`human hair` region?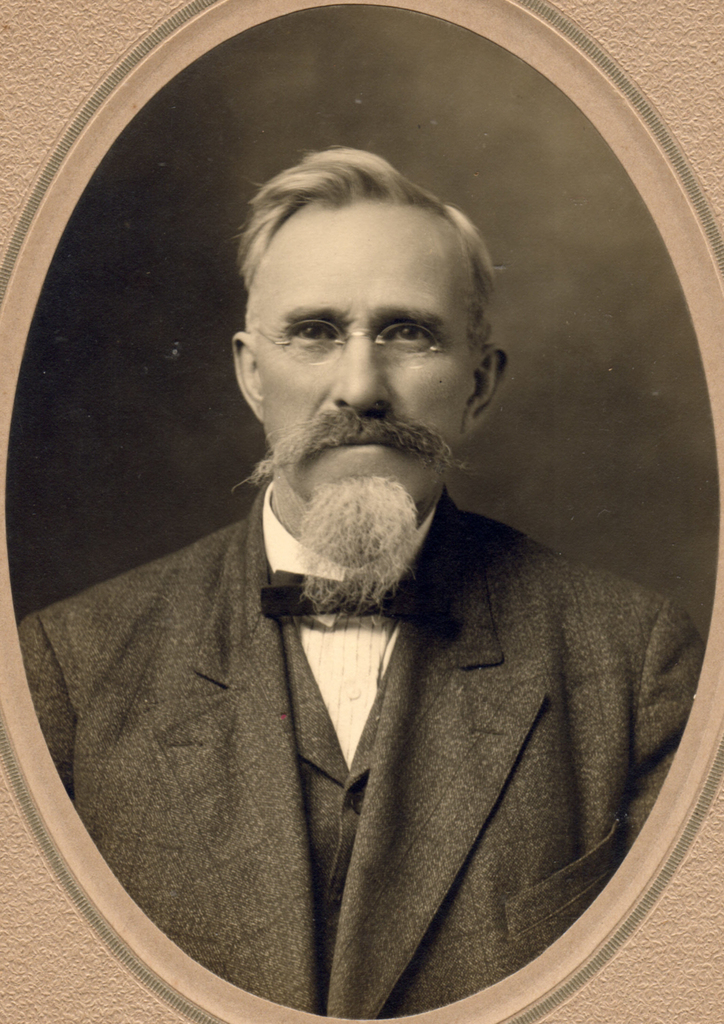
locate(232, 157, 479, 308)
